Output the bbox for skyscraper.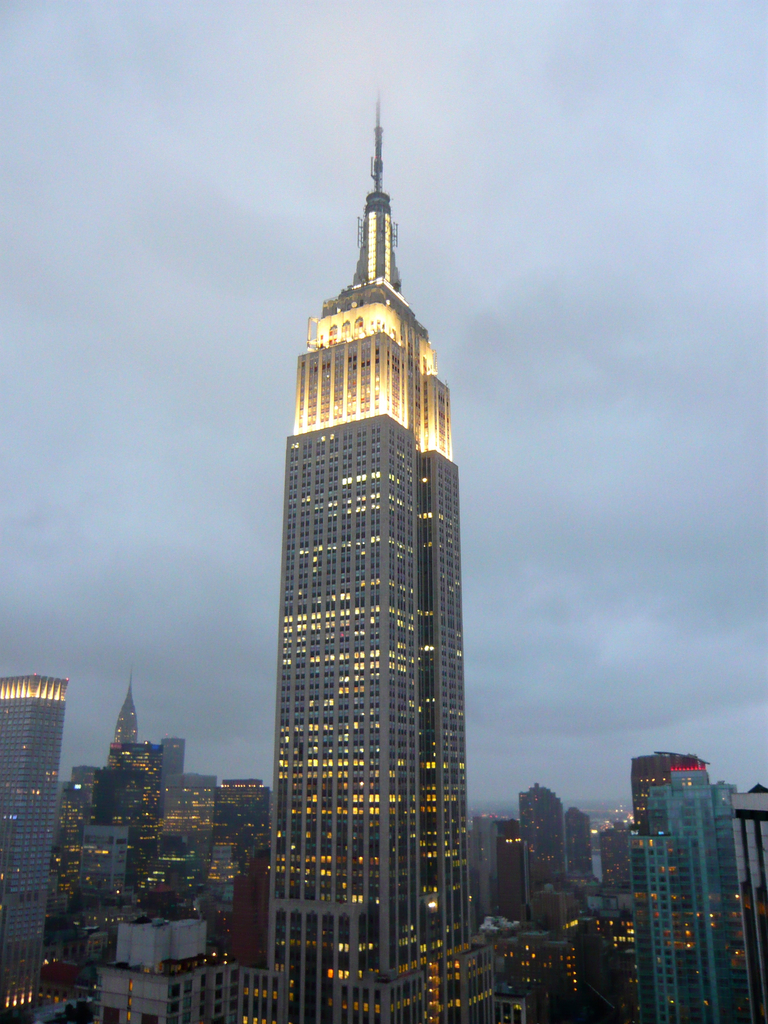
(238, 120, 501, 1005).
